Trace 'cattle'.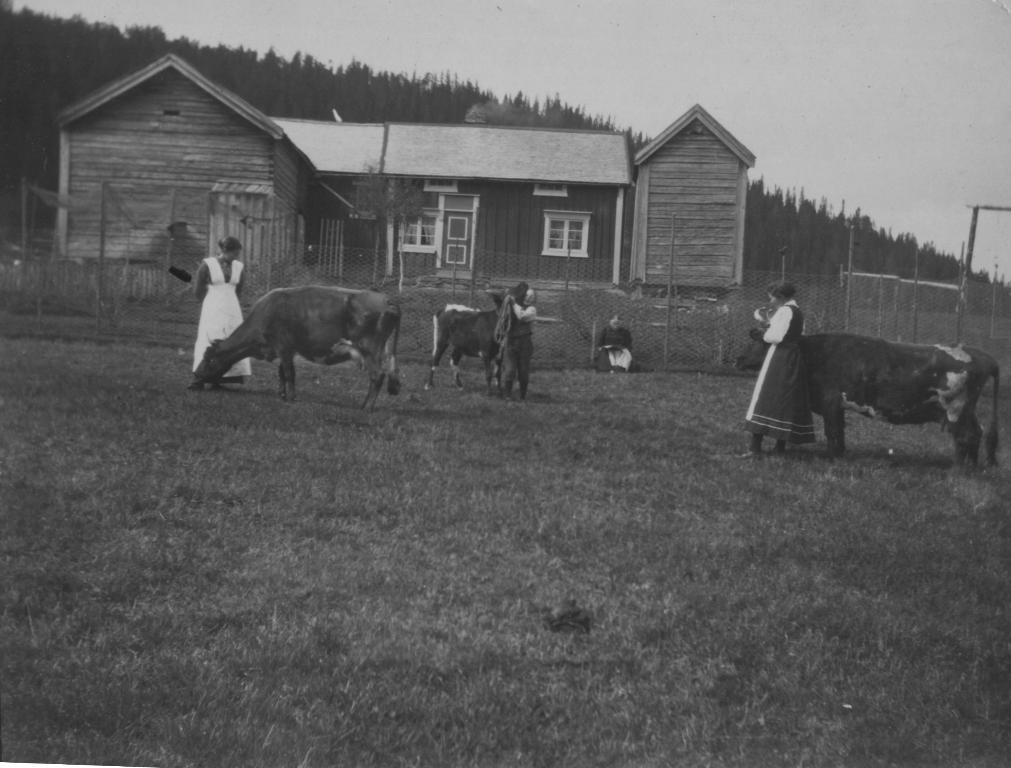
Traced to (731,328,1000,475).
